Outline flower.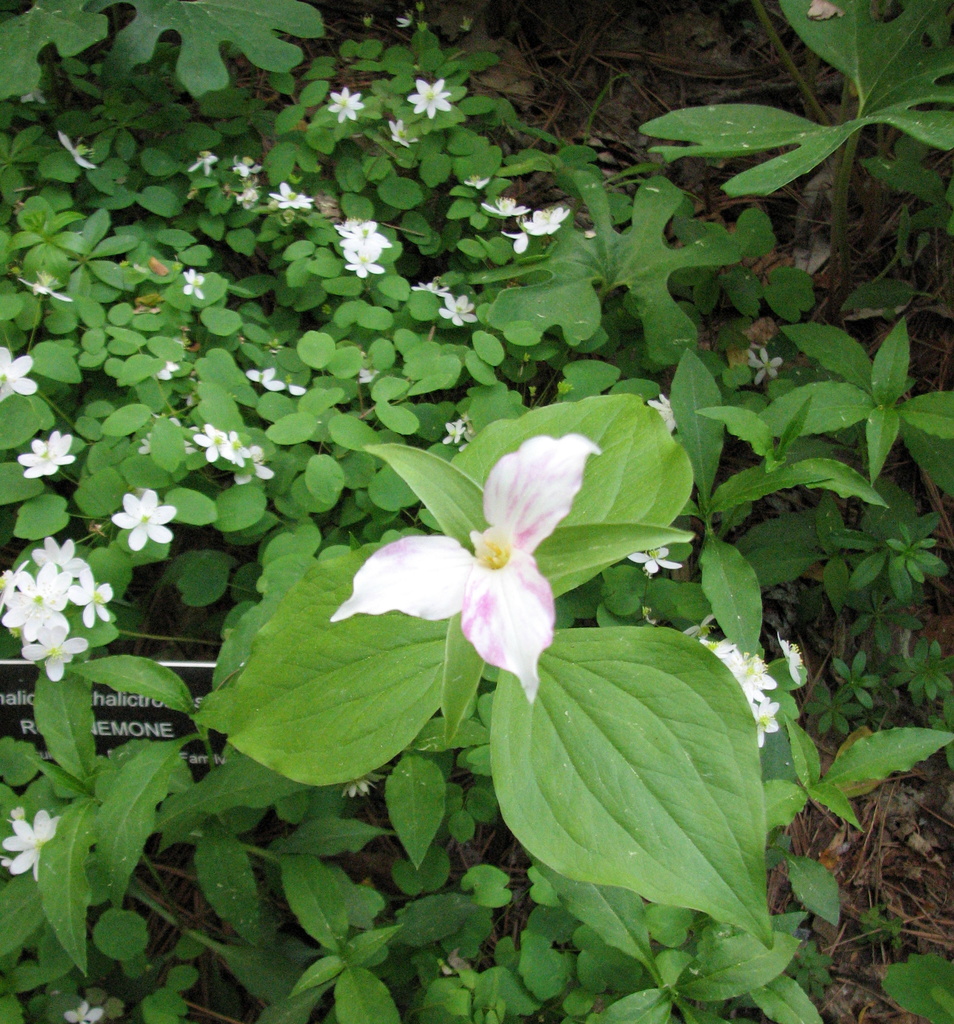
Outline: l=111, t=488, r=177, b=552.
